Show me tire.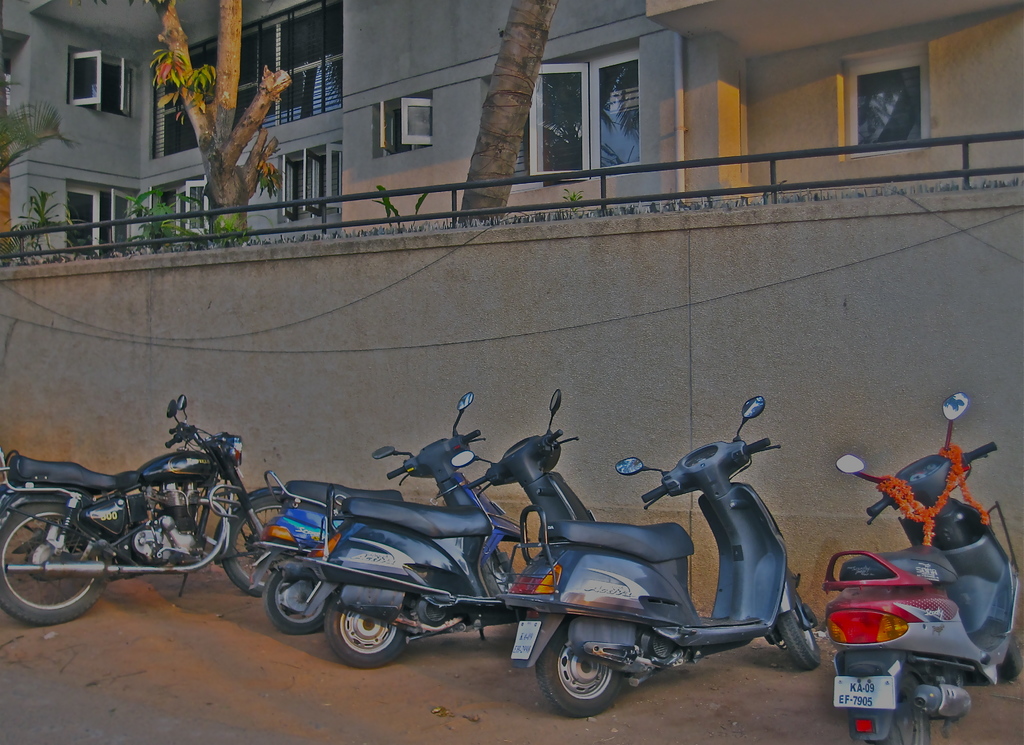
tire is here: {"left": 547, "top": 634, "right": 636, "bottom": 721}.
